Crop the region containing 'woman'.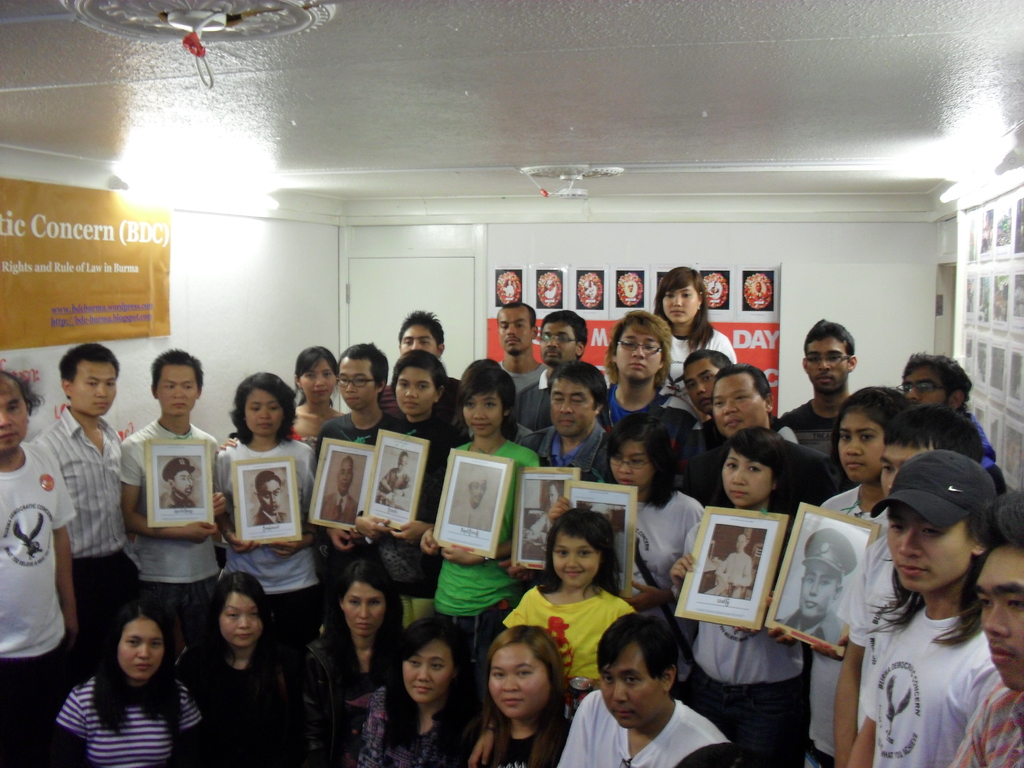
Crop region: pyautogui.locateOnScreen(457, 625, 564, 767).
